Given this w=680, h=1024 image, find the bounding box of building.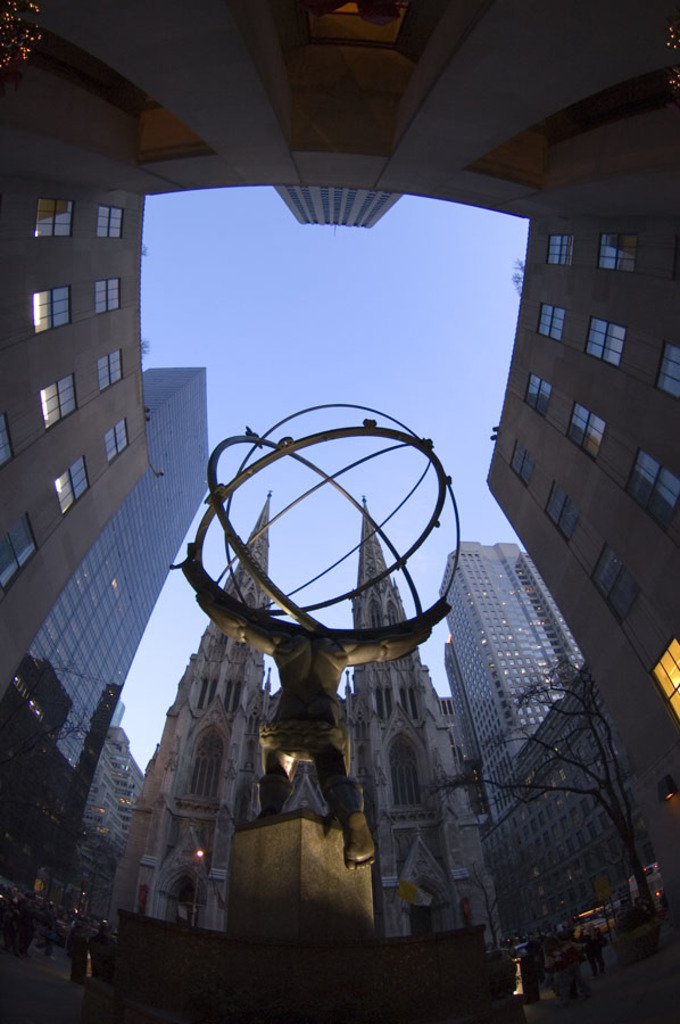
pyautogui.locateOnScreen(0, 0, 679, 918).
